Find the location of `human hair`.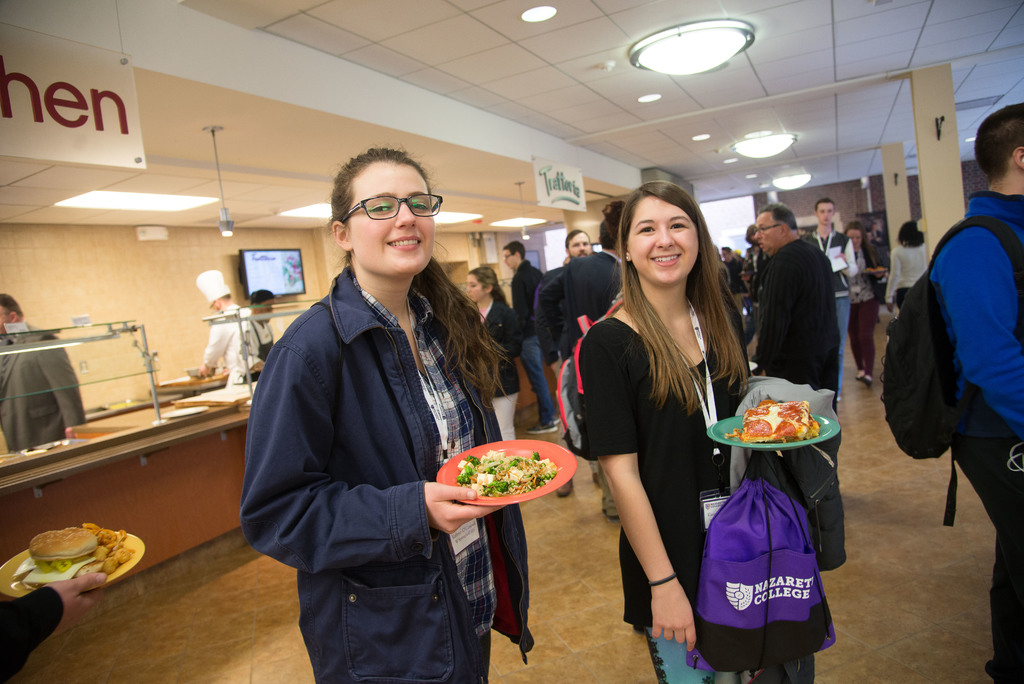
Location: bbox=(972, 101, 1023, 180).
